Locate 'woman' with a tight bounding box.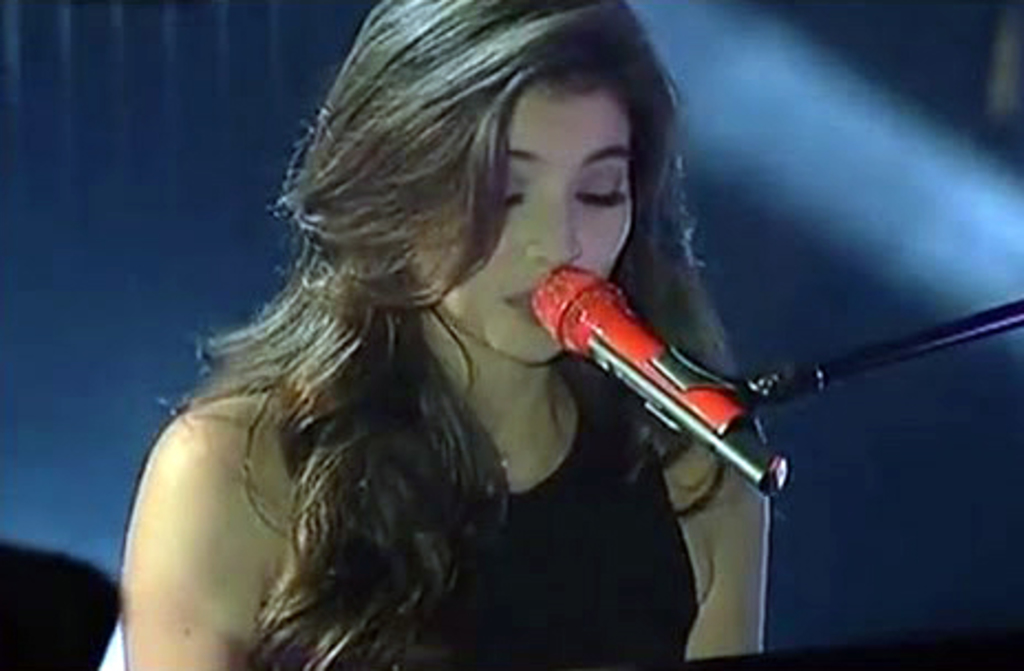
(left=97, top=0, right=810, bottom=651).
